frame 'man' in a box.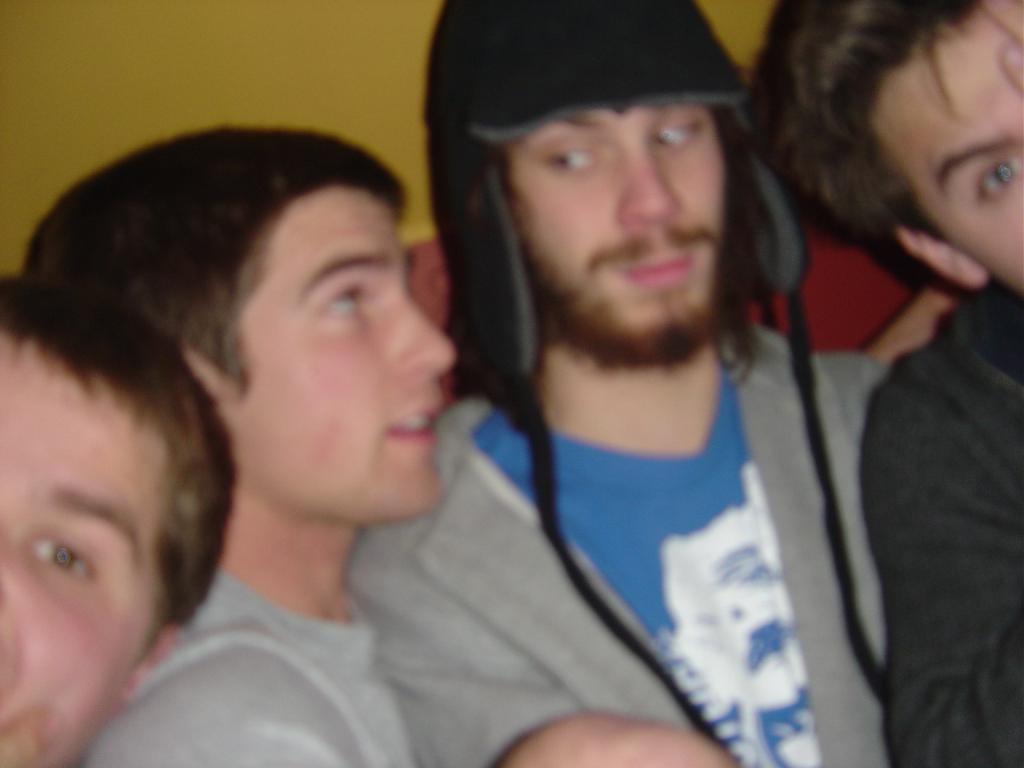
rect(747, 0, 1023, 767).
